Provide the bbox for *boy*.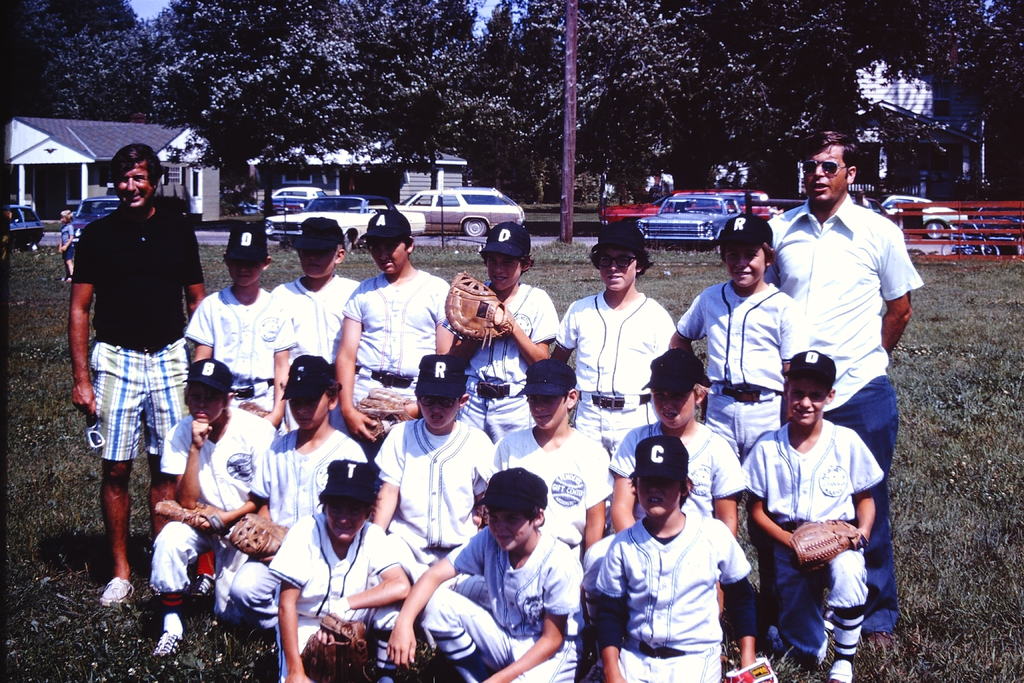
<bbox>57, 210, 77, 284</bbox>.
